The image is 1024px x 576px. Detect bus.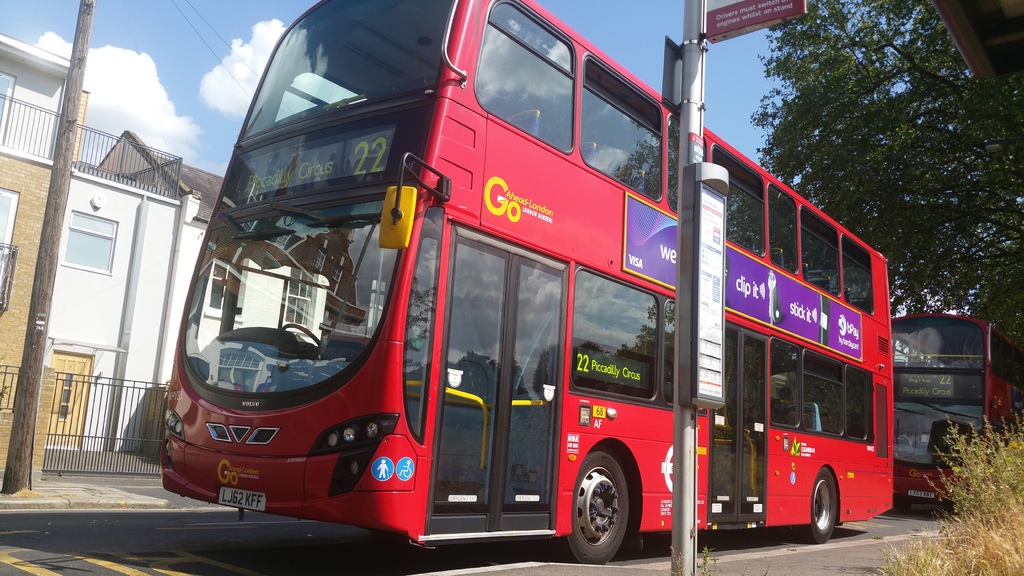
Detection: {"left": 884, "top": 313, "right": 1022, "bottom": 511}.
